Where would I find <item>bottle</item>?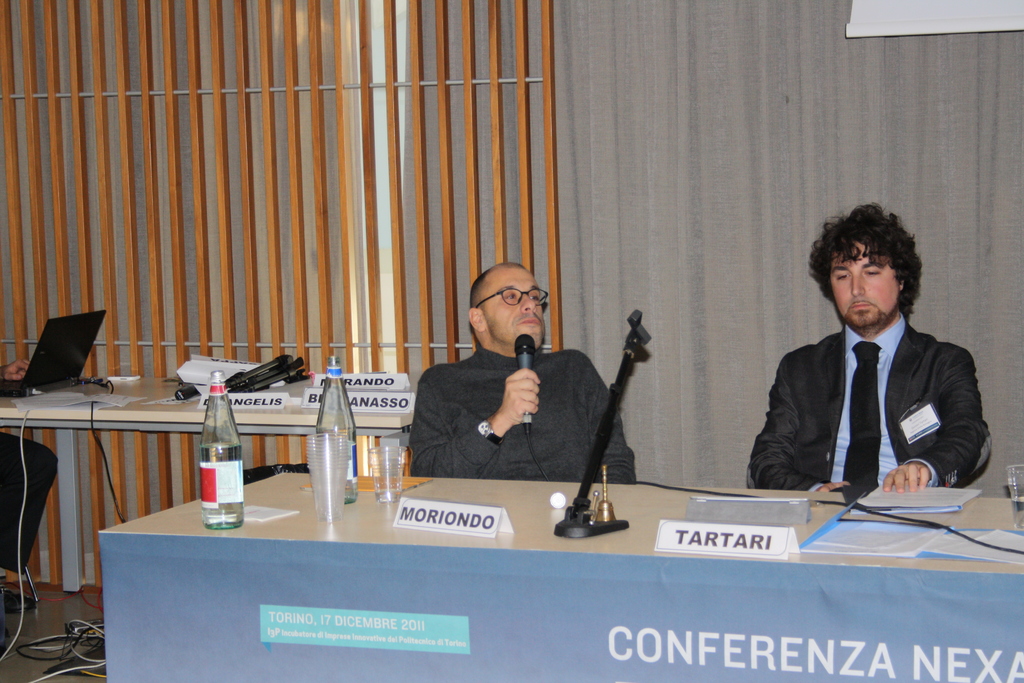
At x1=318, y1=356, x2=354, y2=502.
